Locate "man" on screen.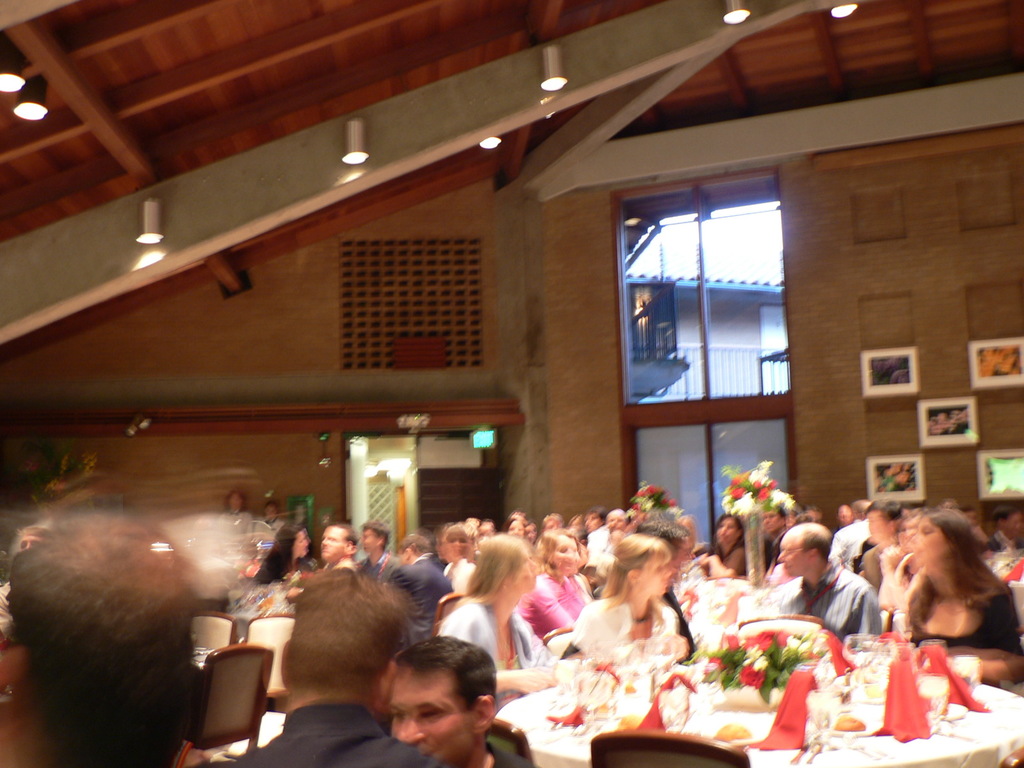
On screen at x1=606, y1=508, x2=627, y2=531.
